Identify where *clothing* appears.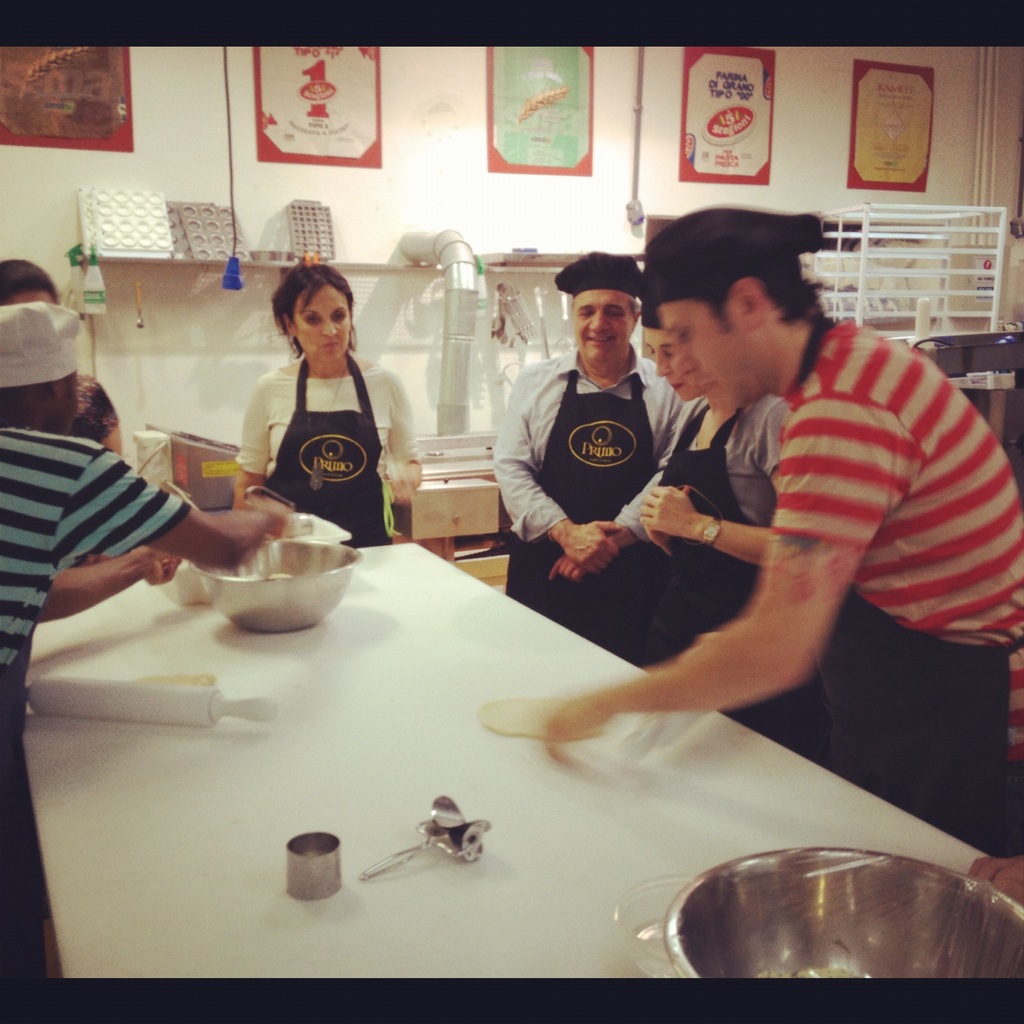
Appears at <box>0,419,190,1014</box>.
